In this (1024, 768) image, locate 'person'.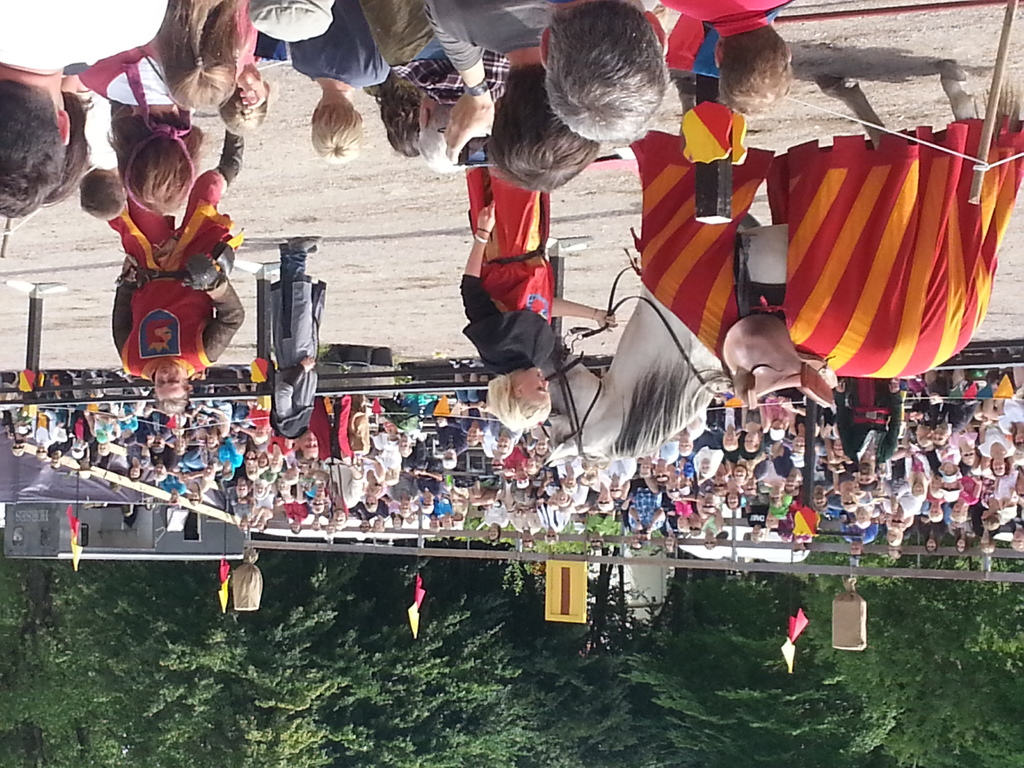
Bounding box: 86,90,212,406.
